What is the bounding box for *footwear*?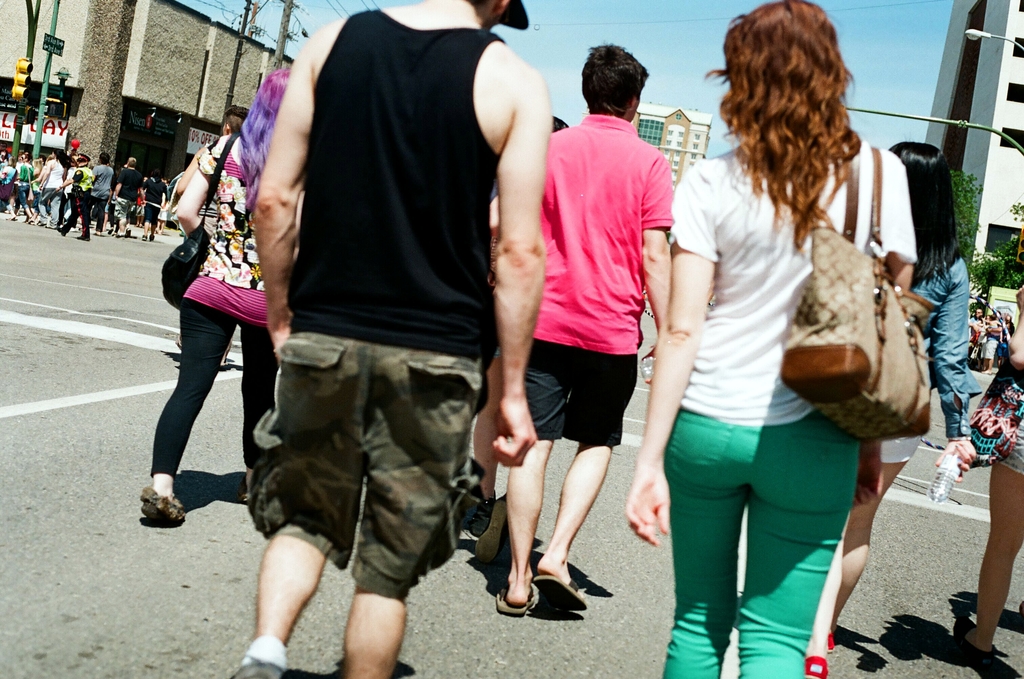
l=464, t=499, r=494, b=539.
